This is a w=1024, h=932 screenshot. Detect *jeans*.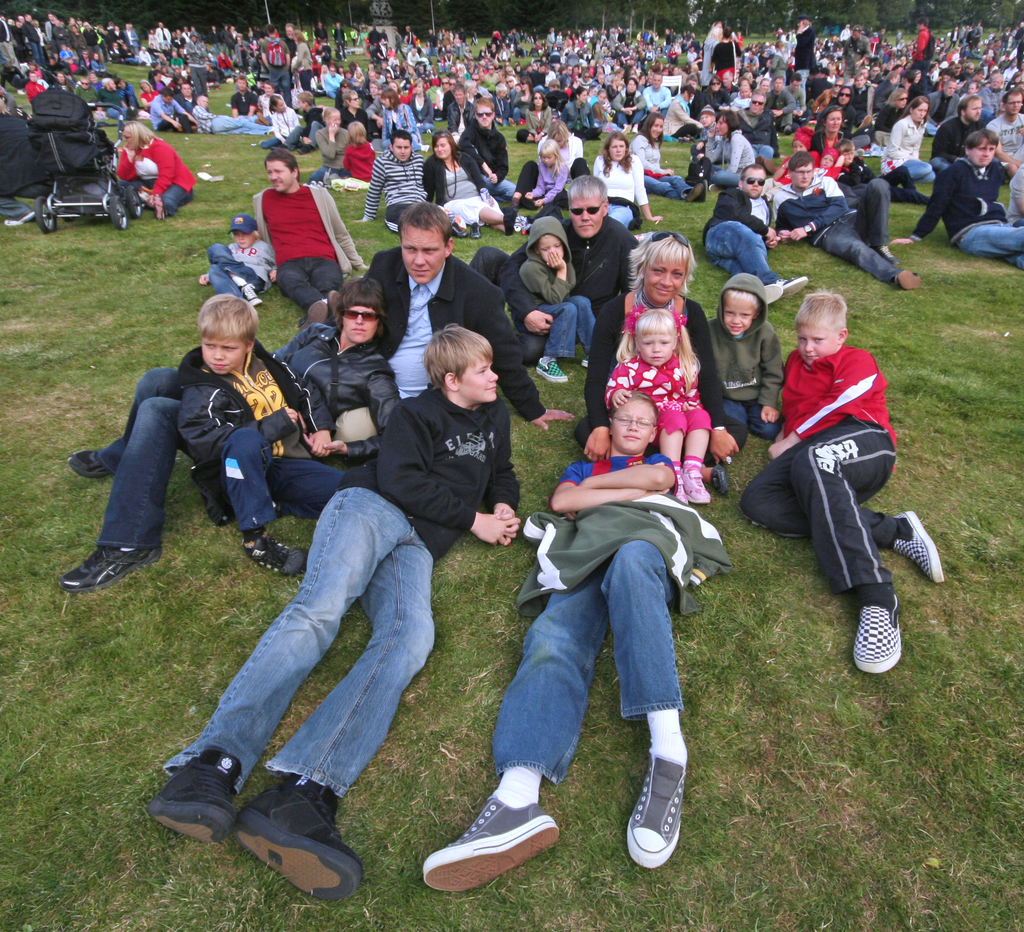
{"x1": 492, "y1": 538, "x2": 675, "y2": 760}.
